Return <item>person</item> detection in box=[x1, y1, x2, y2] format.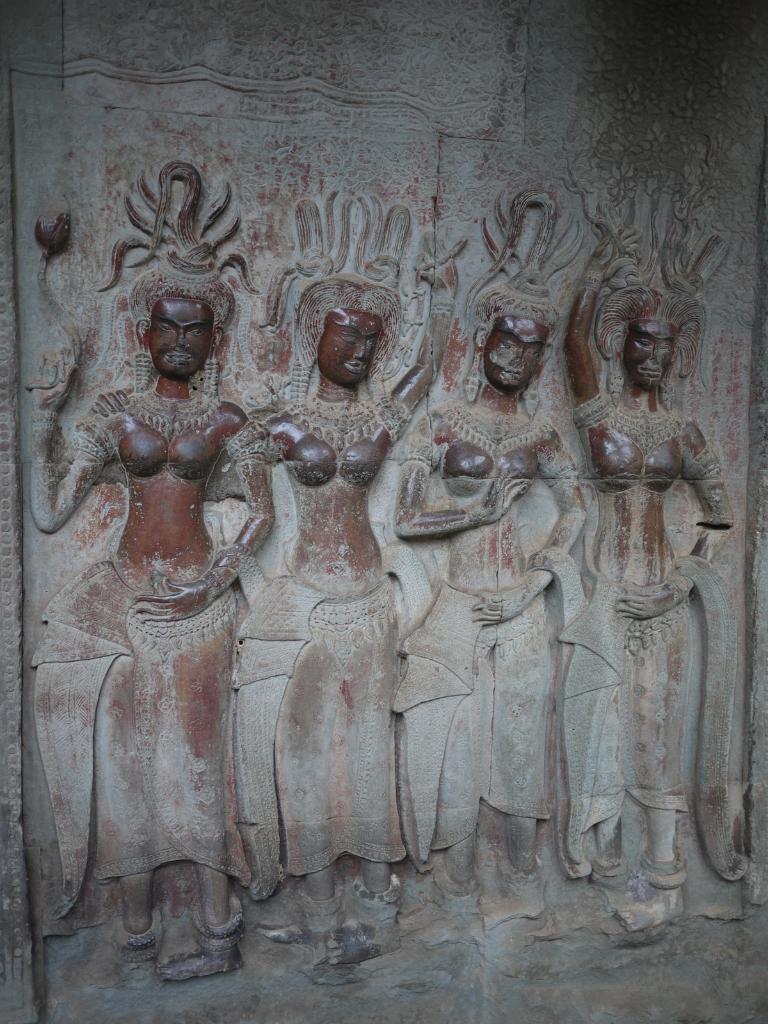
box=[385, 197, 598, 937].
